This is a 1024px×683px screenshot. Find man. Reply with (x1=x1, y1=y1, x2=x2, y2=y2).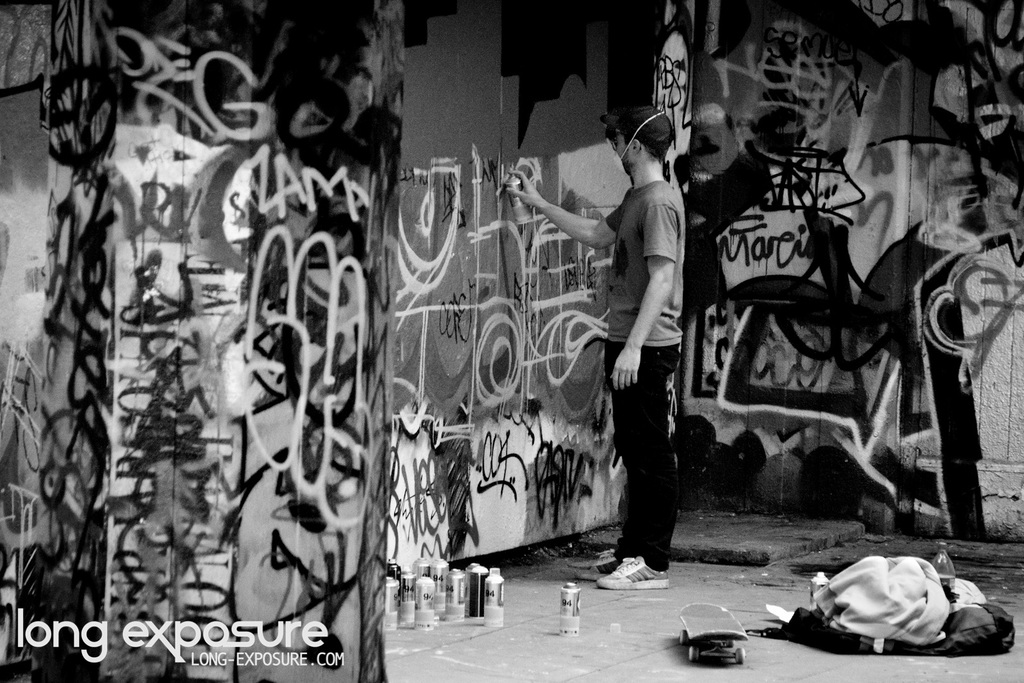
(x1=555, y1=109, x2=705, y2=588).
